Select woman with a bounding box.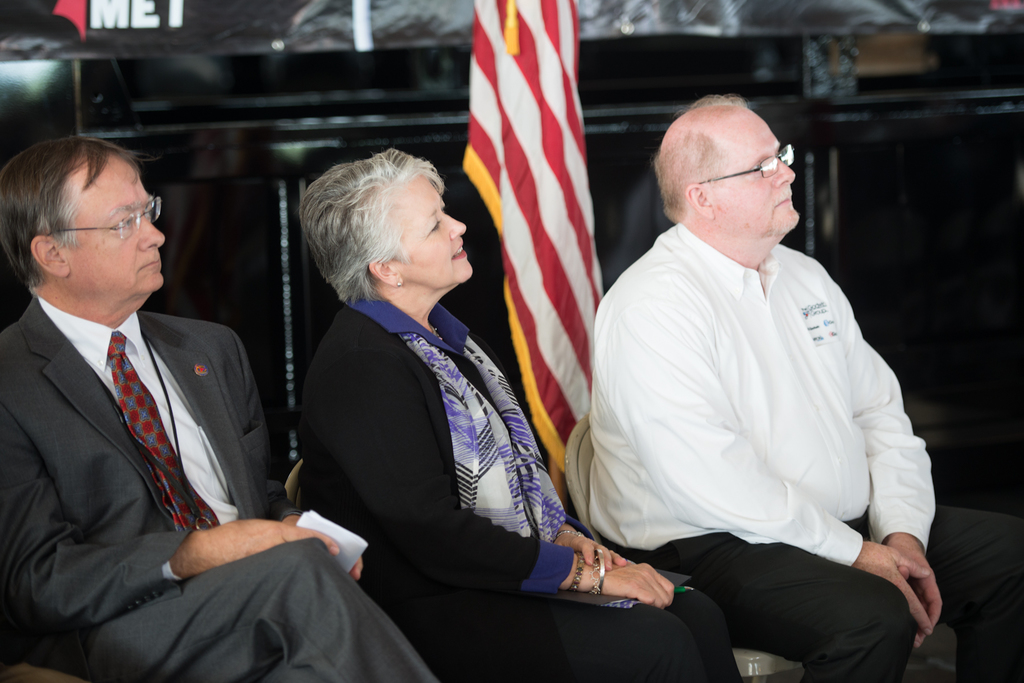
294, 152, 751, 682.
